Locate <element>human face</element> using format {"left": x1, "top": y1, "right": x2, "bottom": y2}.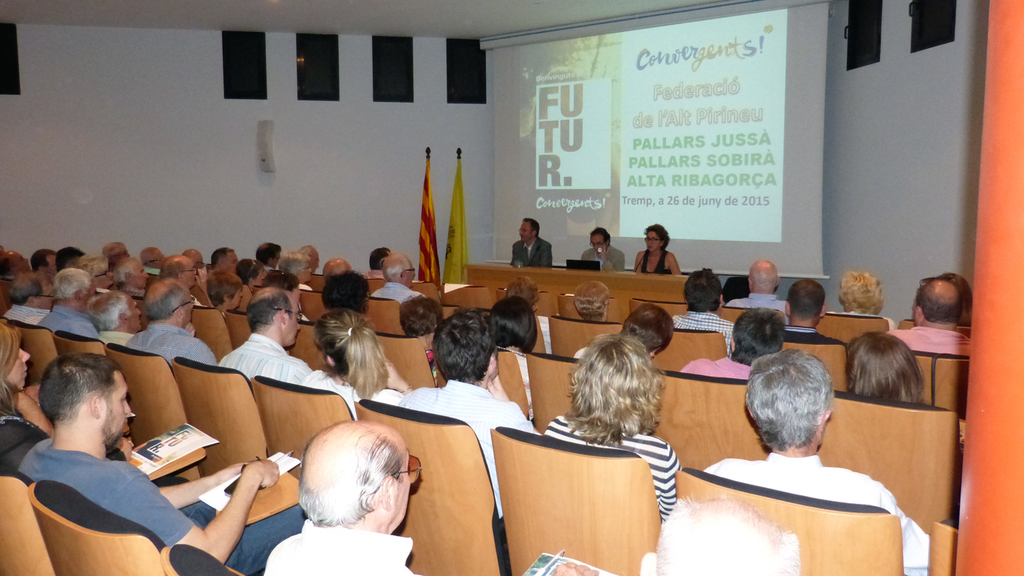
{"left": 520, "top": 218, "right": 535, "bottom": 239}.
